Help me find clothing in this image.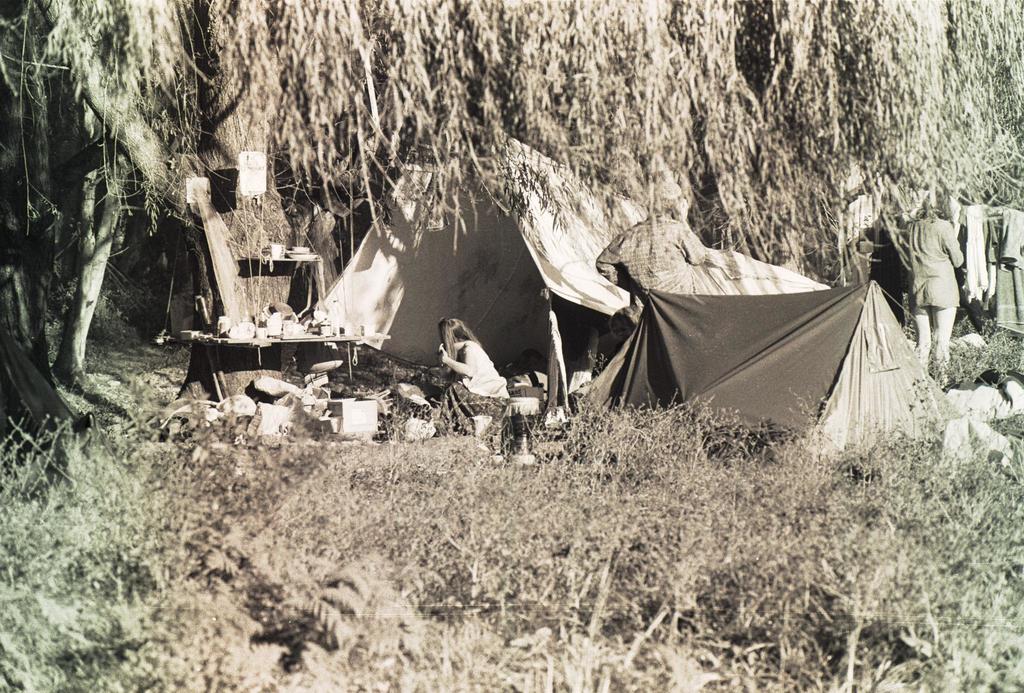
Found it: Rect(438, 307, 515, 417).
